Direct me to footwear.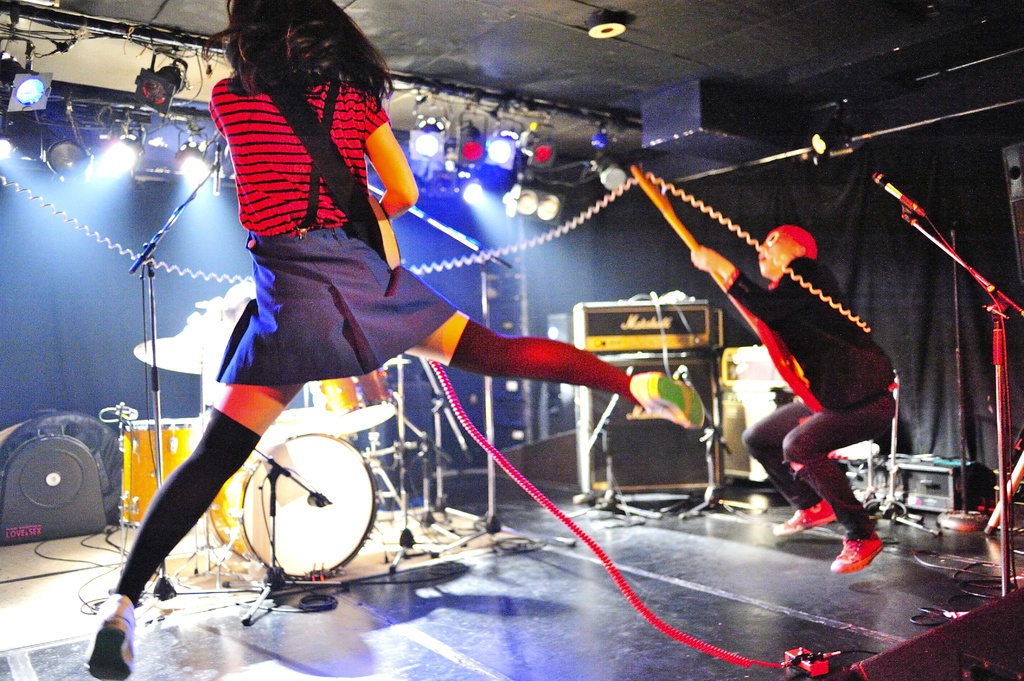
Direction: bbox=[769, 497, 841, 538].
